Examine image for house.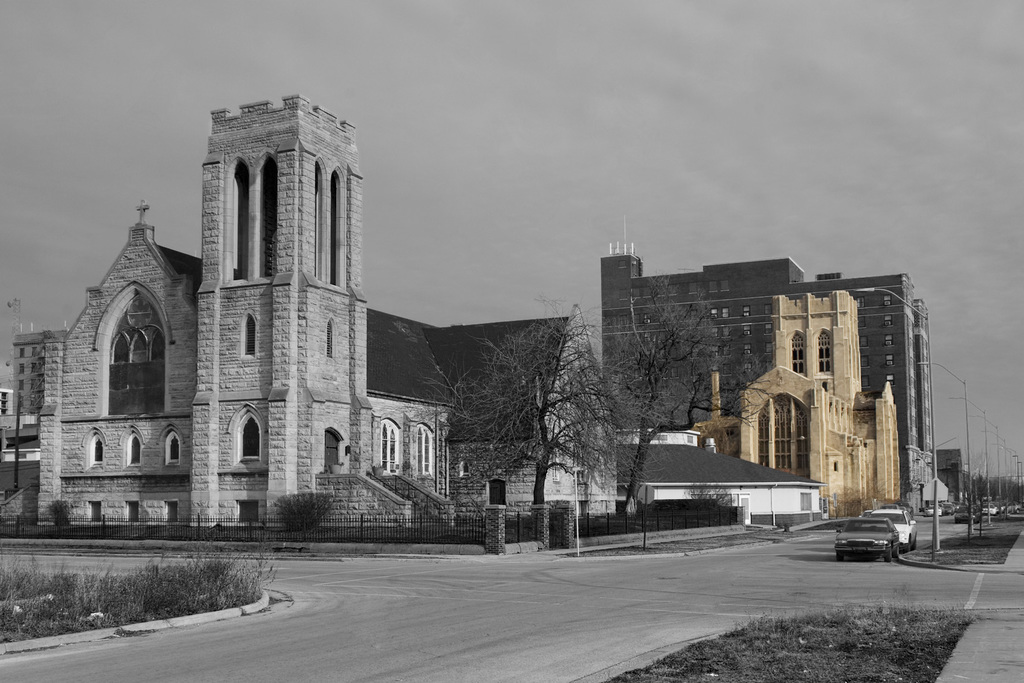
Examination result: <bbox>0, 414, 49, 532</bbox>.
